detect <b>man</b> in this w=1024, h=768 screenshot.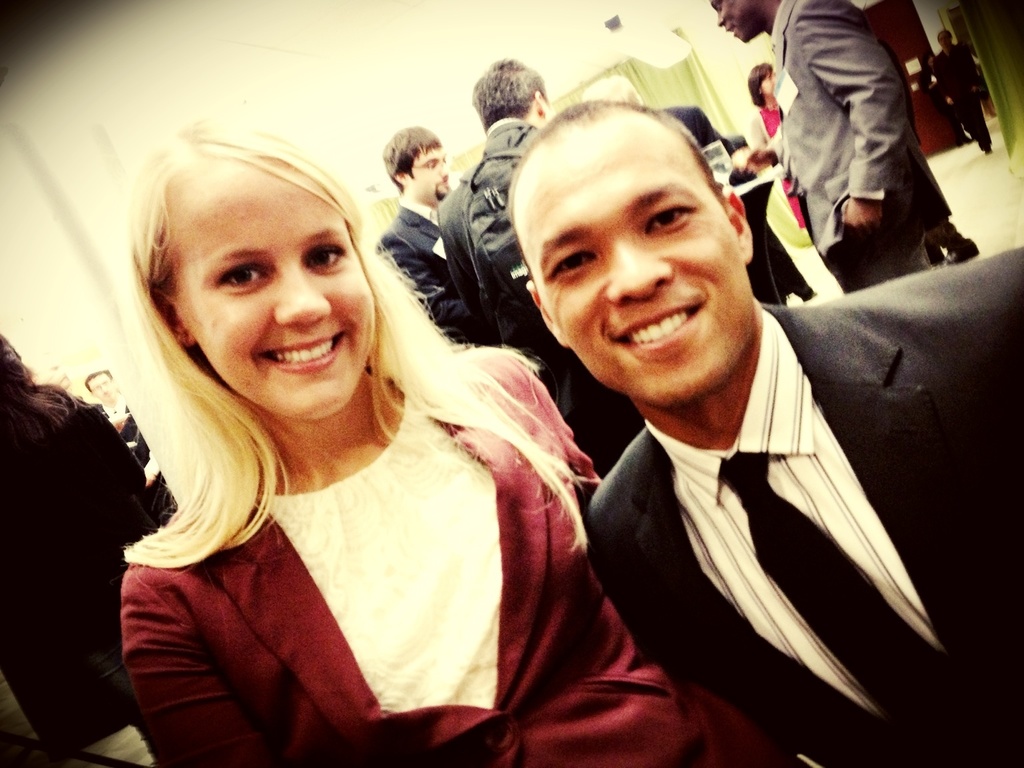
Detection: 571 71 815 303.
